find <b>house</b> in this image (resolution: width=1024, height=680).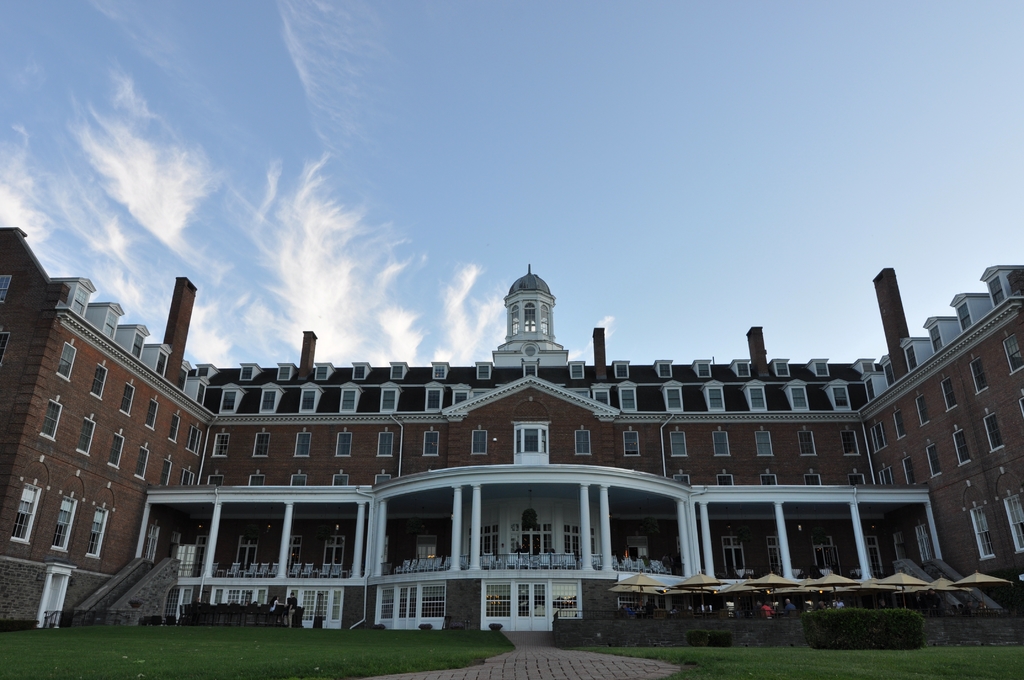
[left=874, top=266, right=1023, bottom=613].
